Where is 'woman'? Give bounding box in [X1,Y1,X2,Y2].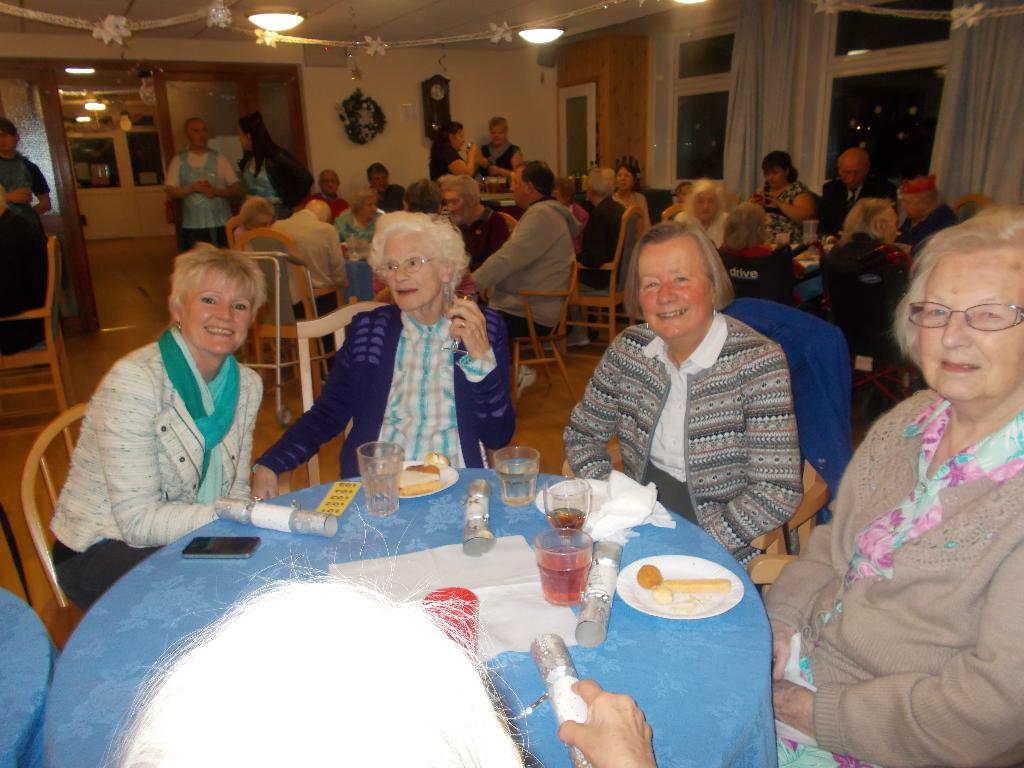
[546,175,604,245].
